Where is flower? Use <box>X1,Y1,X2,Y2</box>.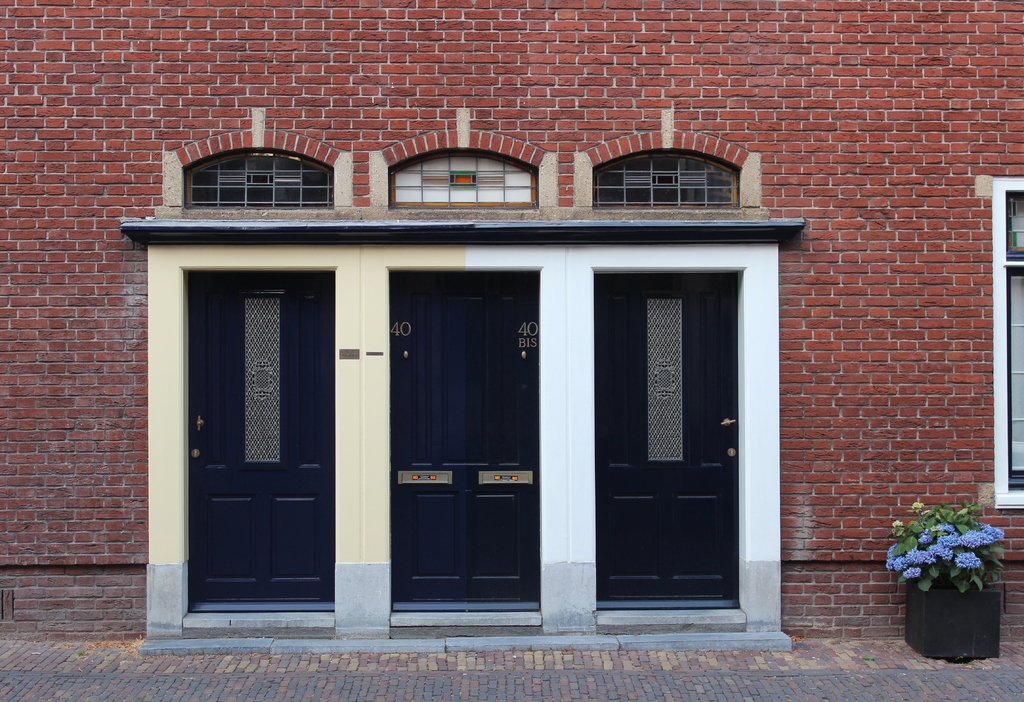
<box>914,501,925,508</box>.
